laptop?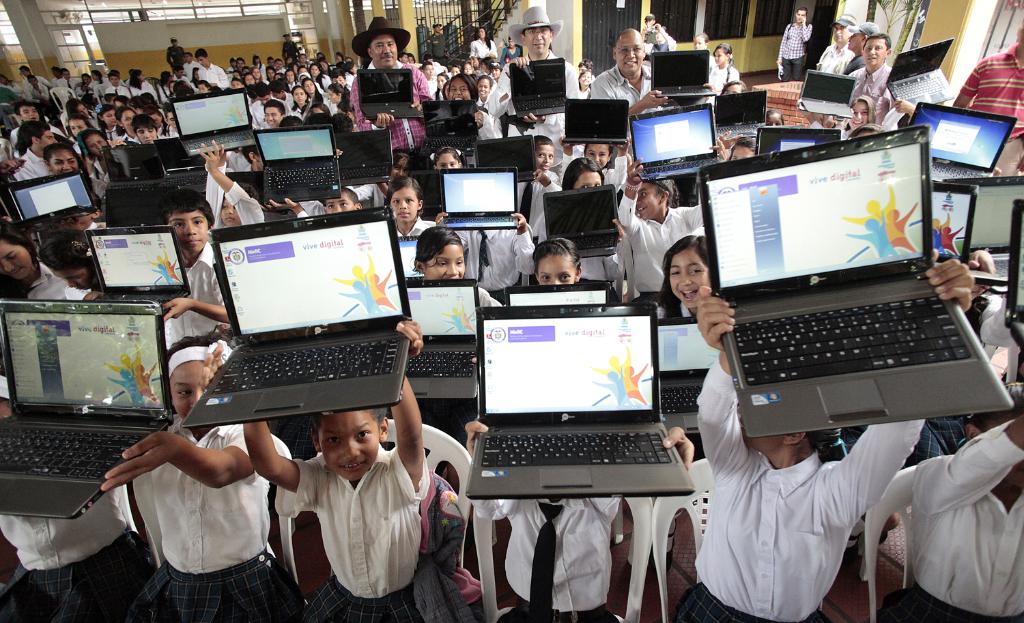
<region>335, 128, 393, 182</region>
